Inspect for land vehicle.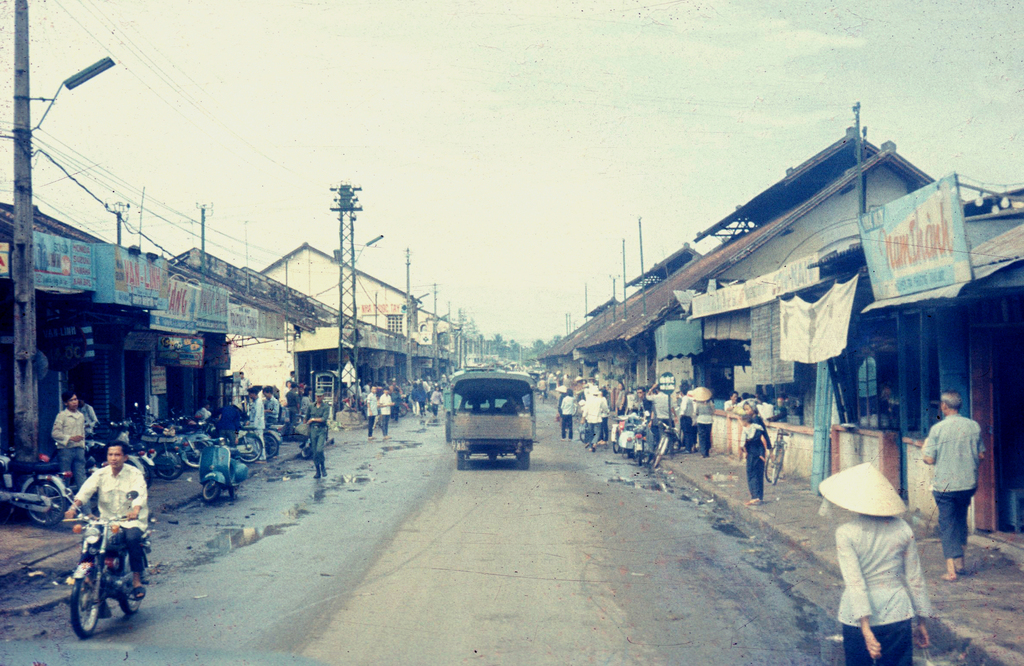
Inspection: [447, 372, 536, 467].
